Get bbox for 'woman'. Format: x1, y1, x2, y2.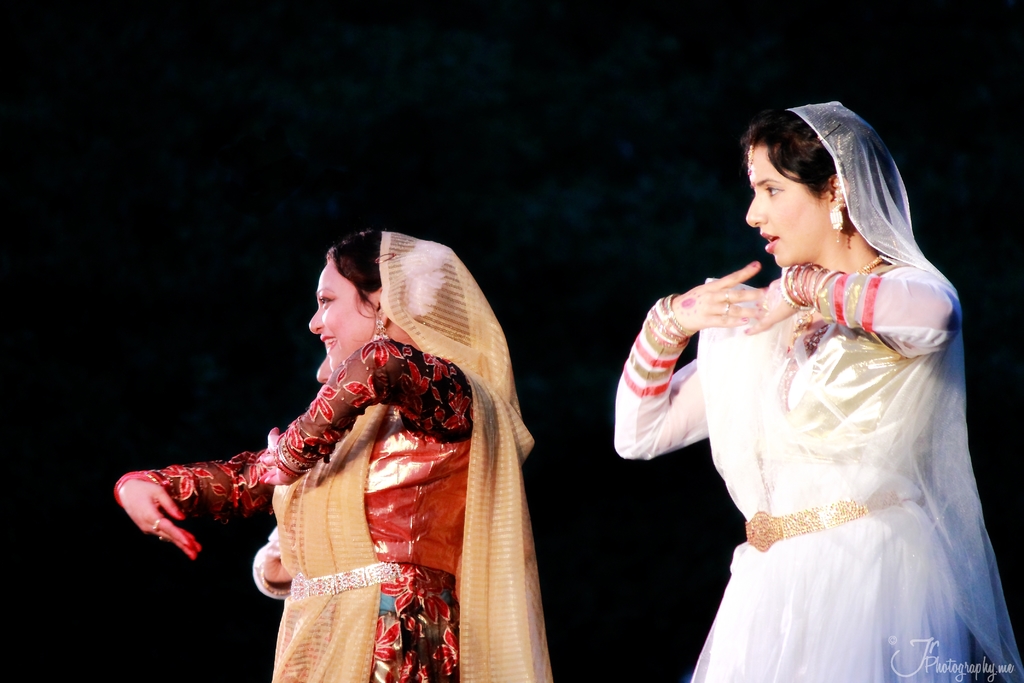
109, 223, 559, 682.
